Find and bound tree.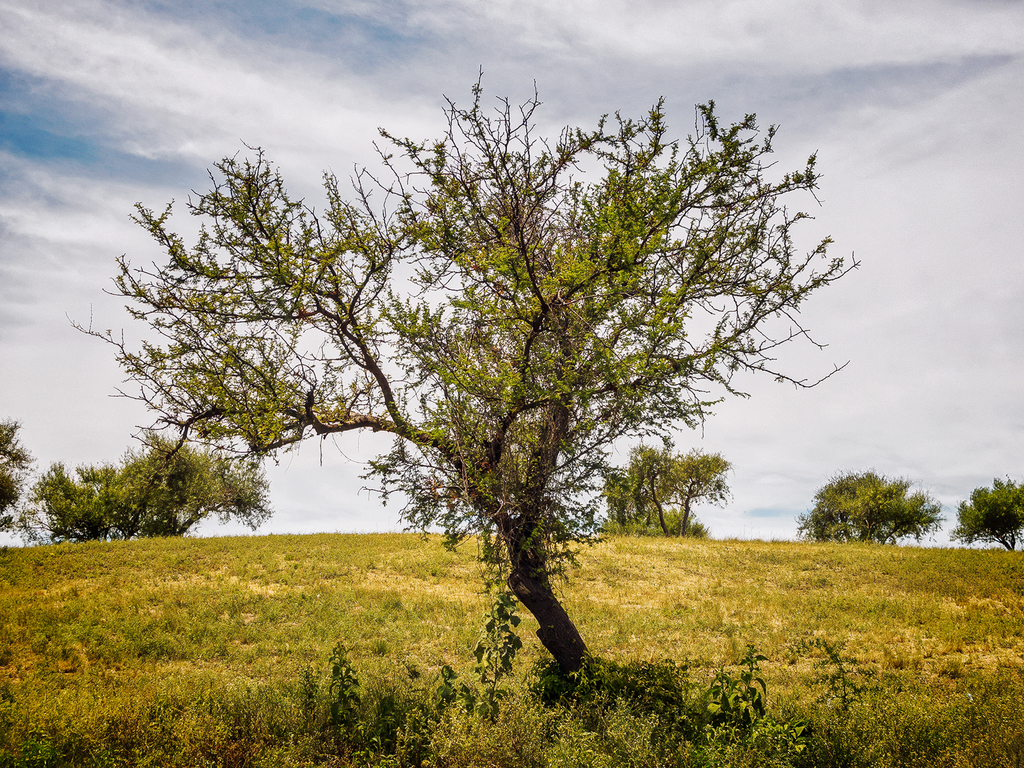
Bound: <bbox>599, 438, 733, 540</bbox>.
